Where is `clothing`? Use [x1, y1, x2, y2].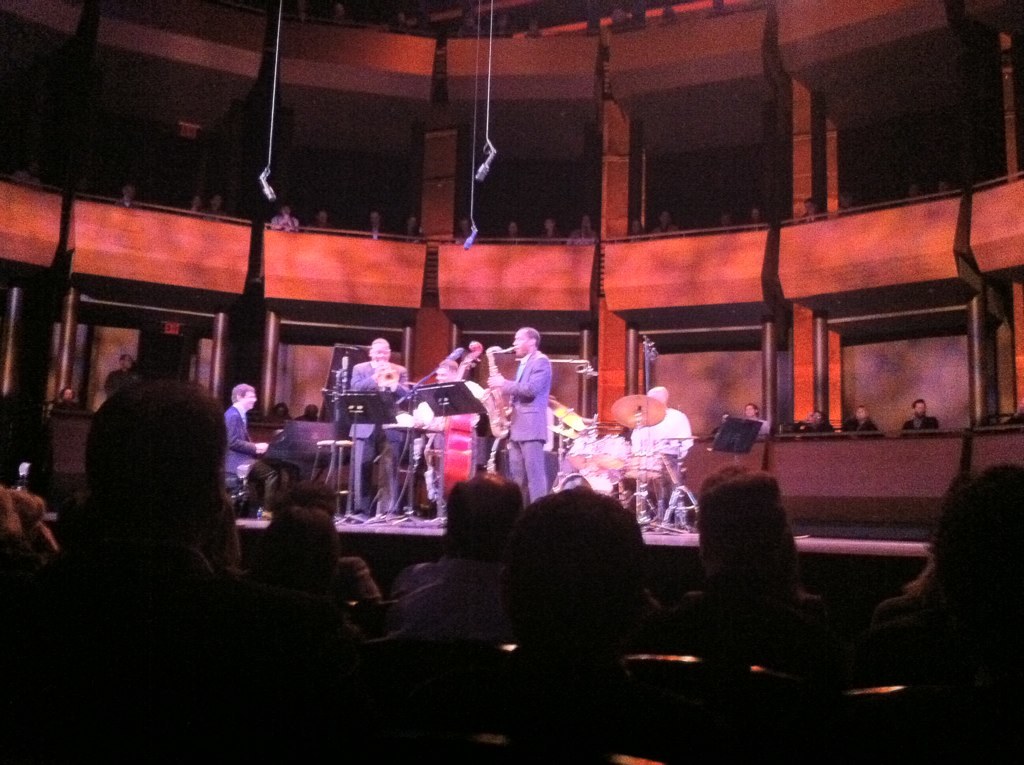
[847, 408, 879, 425].
